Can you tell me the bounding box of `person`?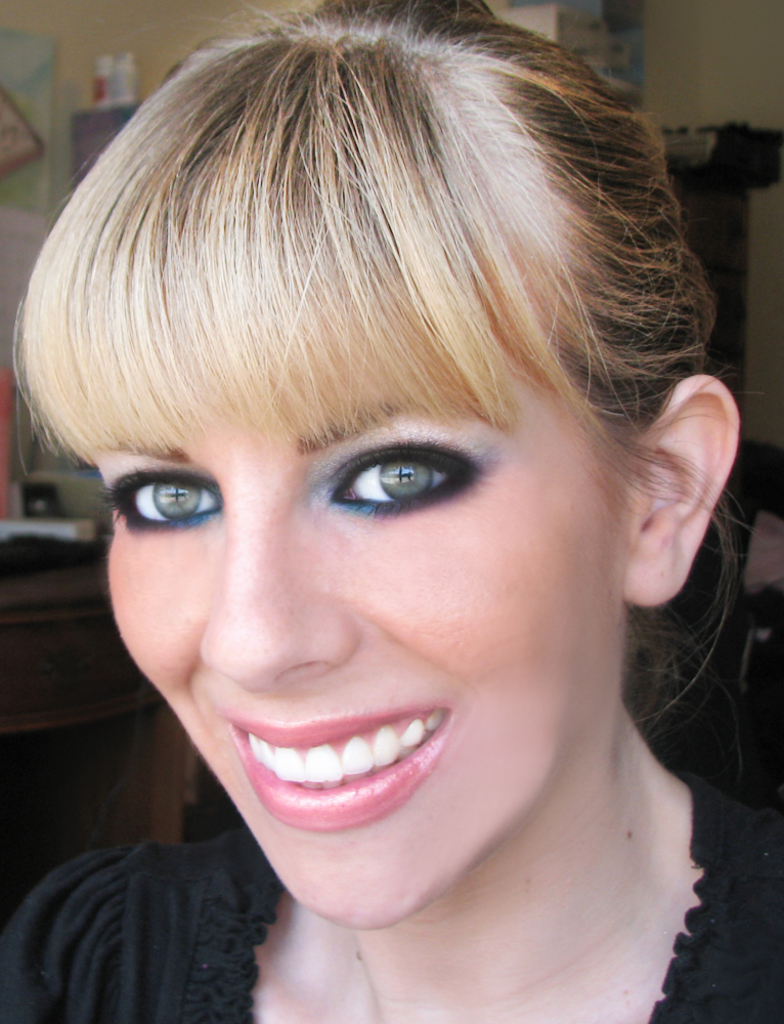
bbox(0, 0, 783, 1023).
